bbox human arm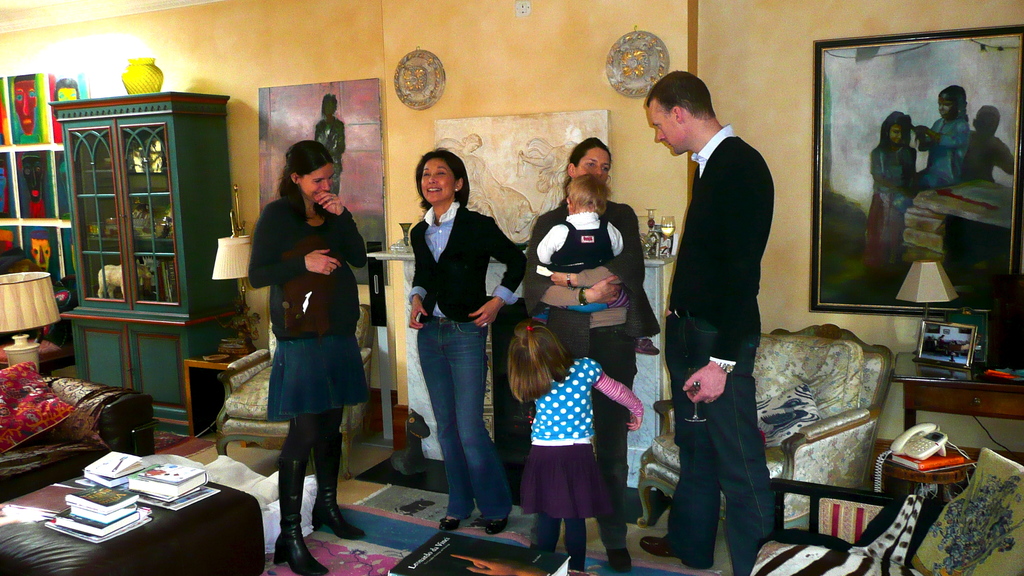
[470,222,527,328]
